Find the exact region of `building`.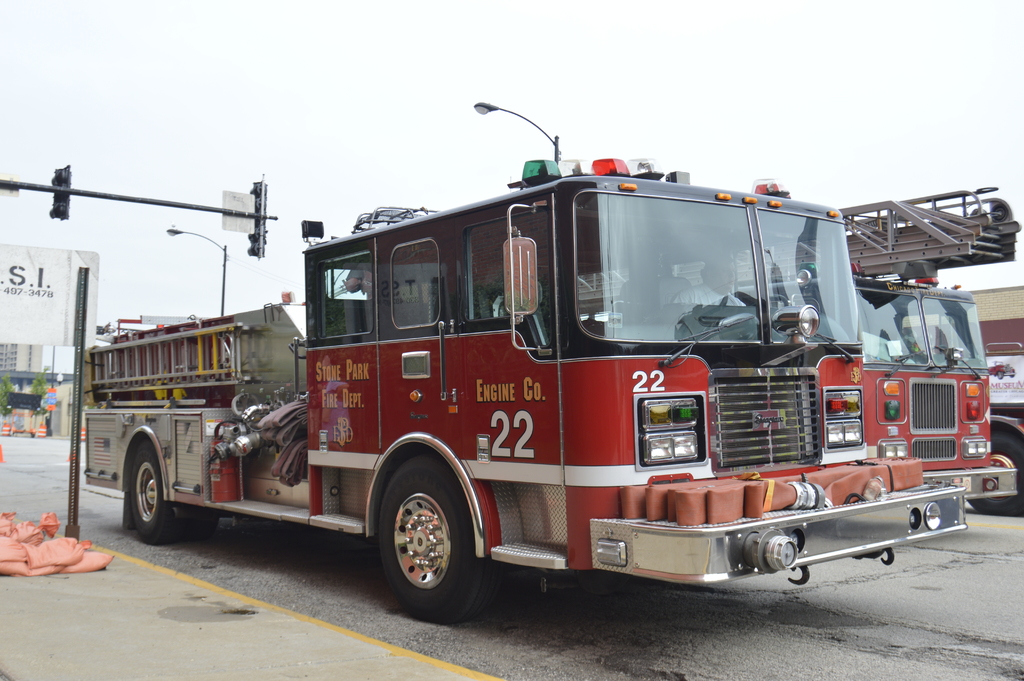
Exact region: [x1=0, y1=341, x2=47, y2=401].
